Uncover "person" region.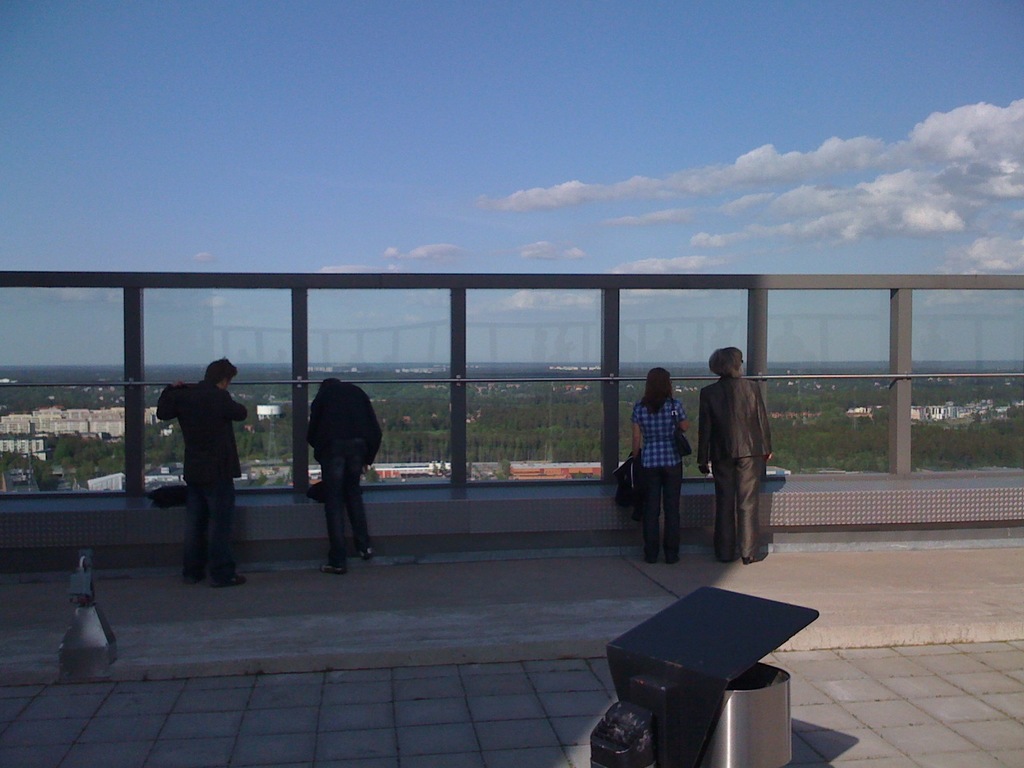
Uncovered: x1=694, y1=346, x2=773, y2=557.
